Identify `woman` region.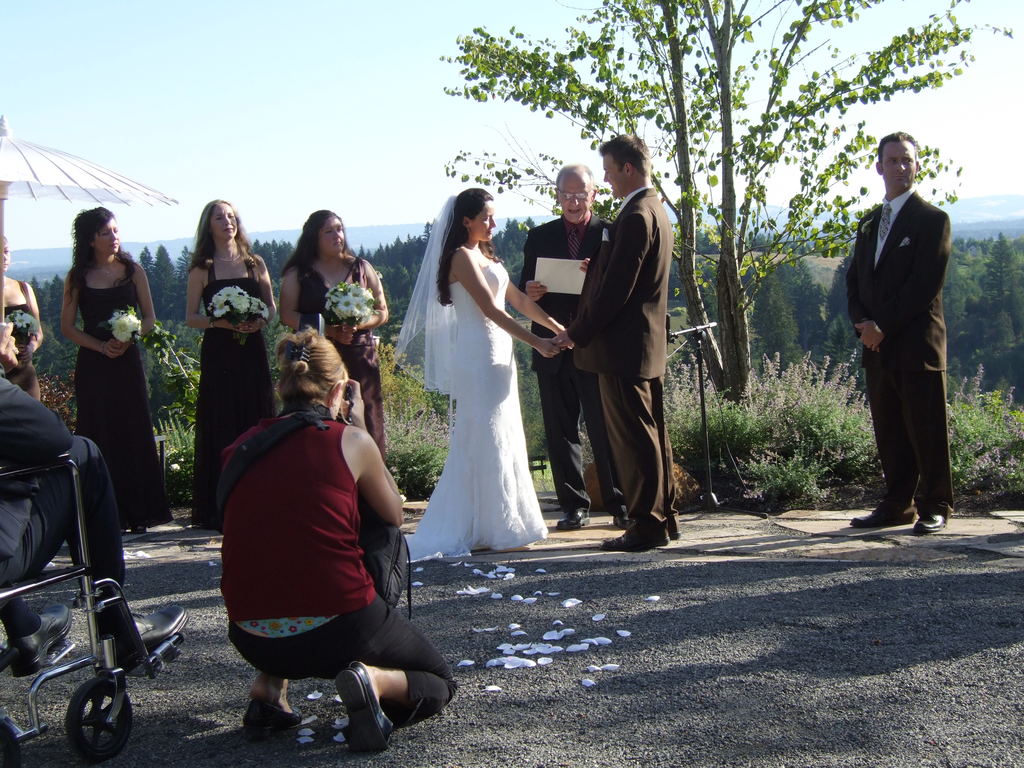
Region: {"left": 221, "top": 329, "right": 457, "bottom": 751}.
